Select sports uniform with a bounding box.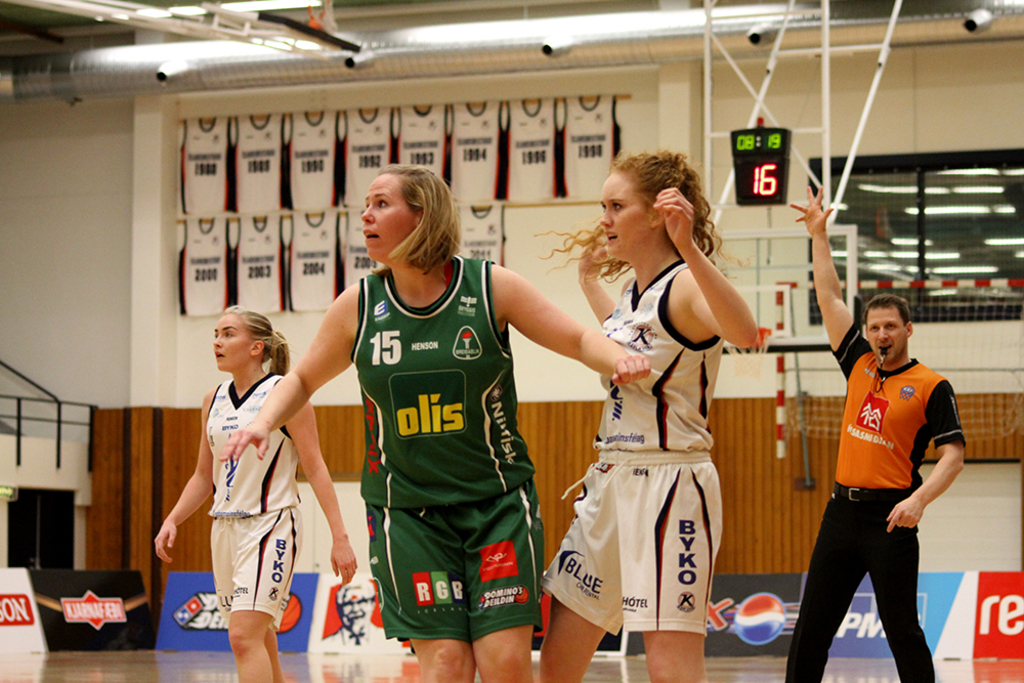
[x1=211, y1=365, x2=311, y2=627].
